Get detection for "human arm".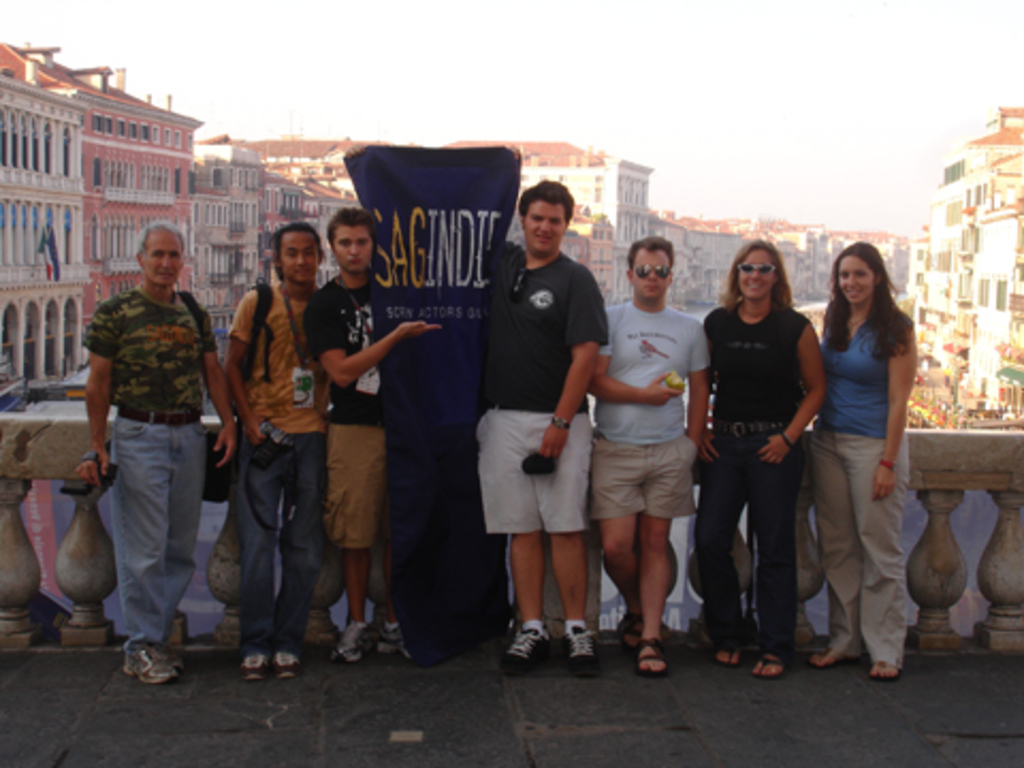
Detection: {"x1": 678, "y1": 326, "x2": 719, "y2": 506}.
